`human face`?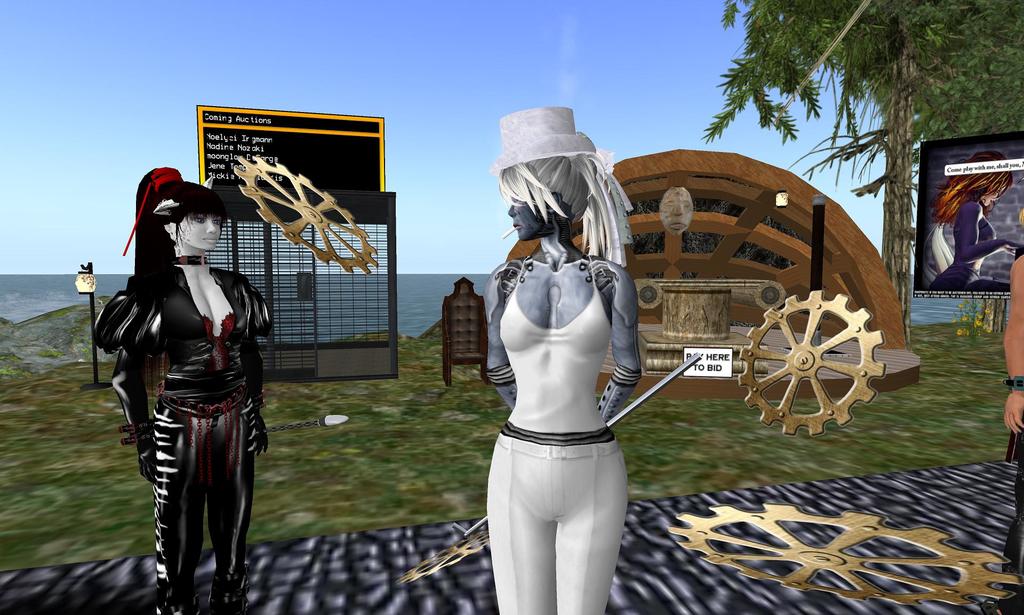
box(980, 189, 1002, 206)
